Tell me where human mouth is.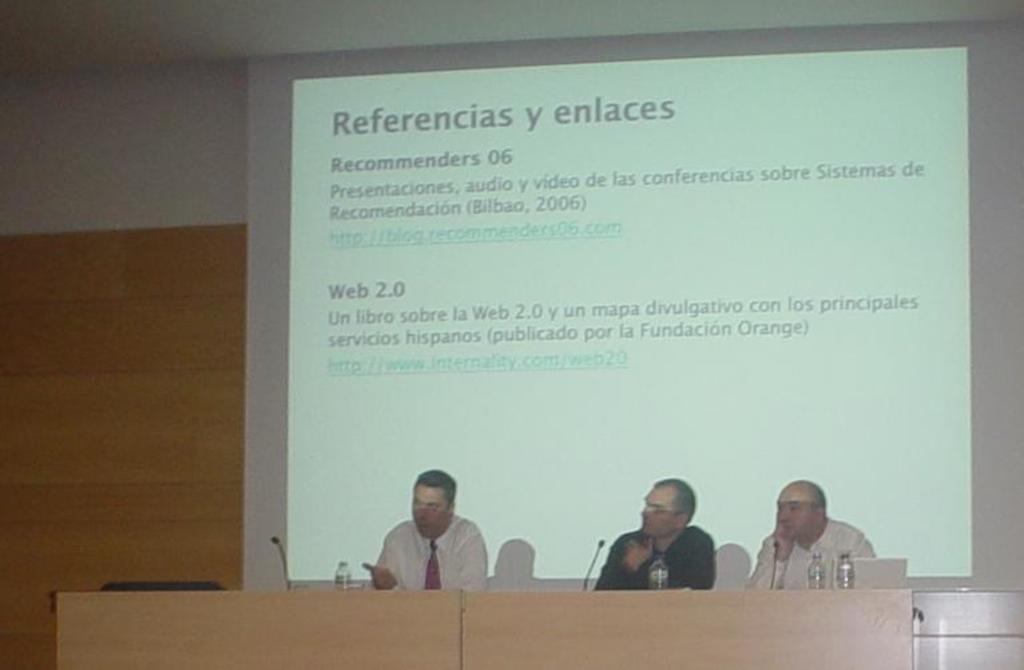
human mouth is at l=643, t=524, r=648, b=530.
